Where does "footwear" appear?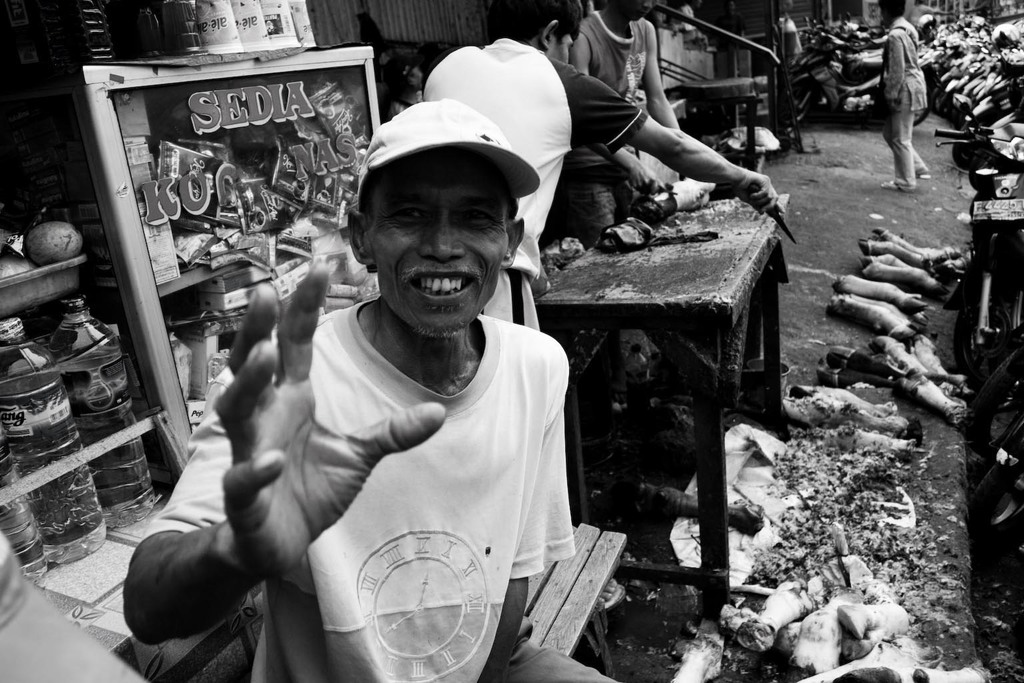
Appears at [x1=917, y1=167, x2=928, y2=180].
